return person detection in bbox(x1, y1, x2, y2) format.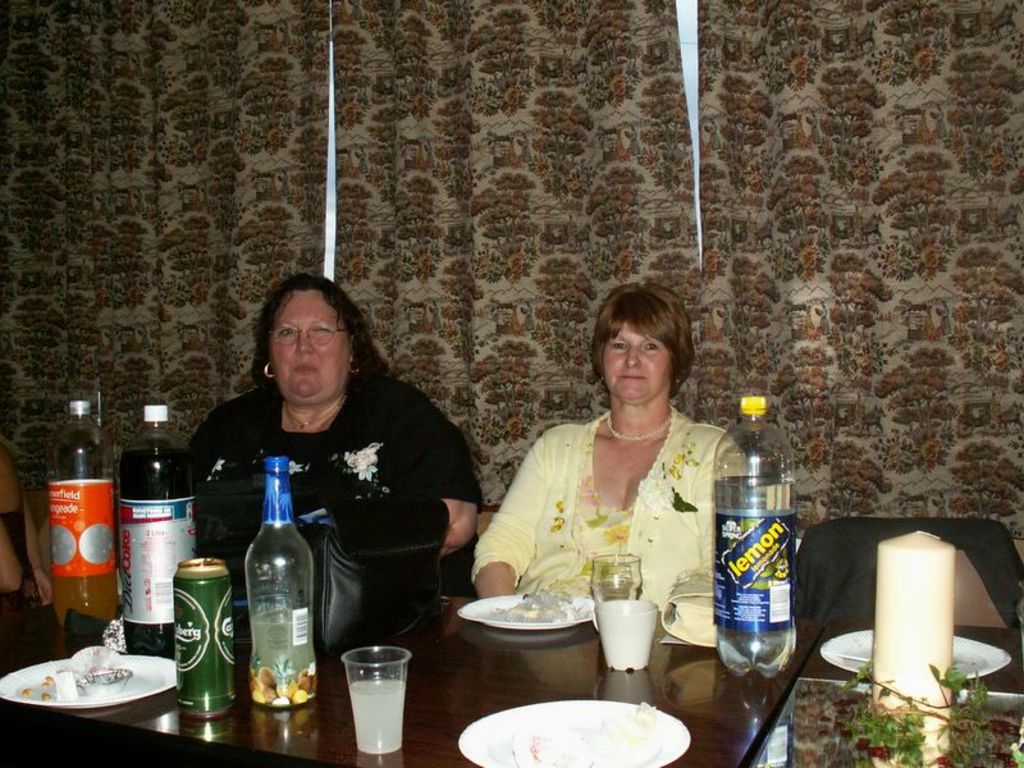
bbox(466, 280, 728, 618).
